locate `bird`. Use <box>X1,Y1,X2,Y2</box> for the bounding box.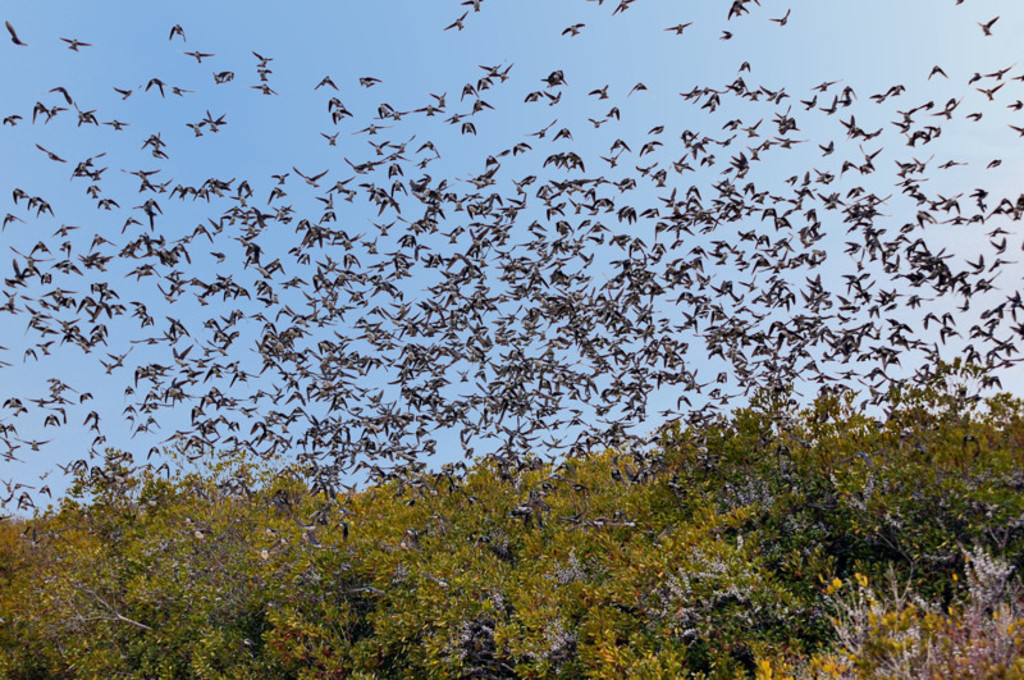
<box>463,0,486,8</box>.
